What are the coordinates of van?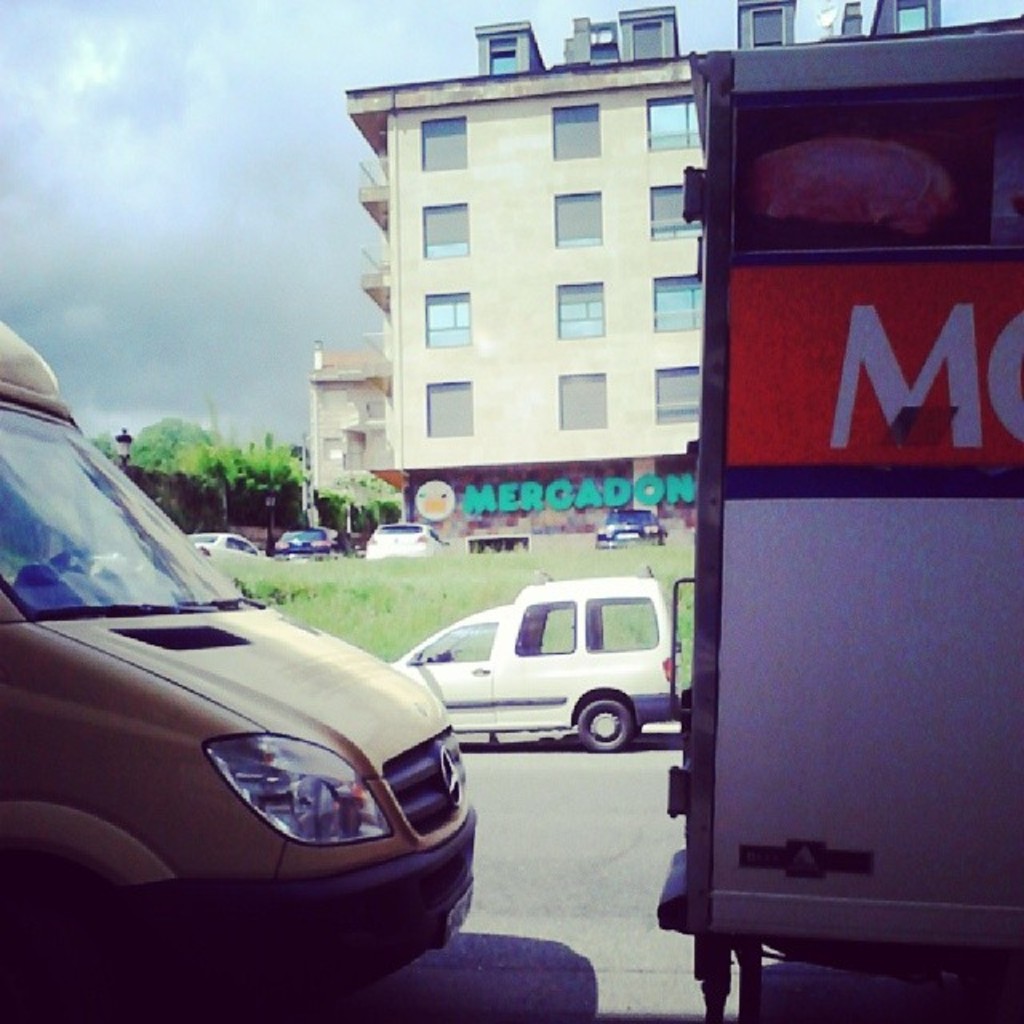
locate(373, 563, 685, 750).
